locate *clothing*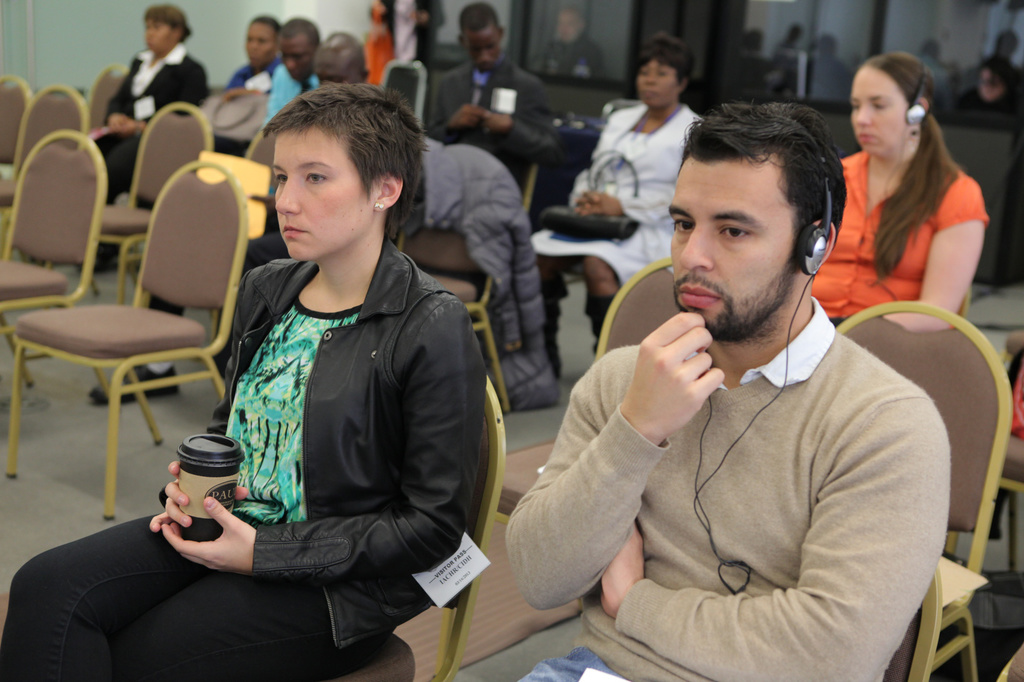
pyautogui.locateOnScreen(227, 53, 279, 93)
